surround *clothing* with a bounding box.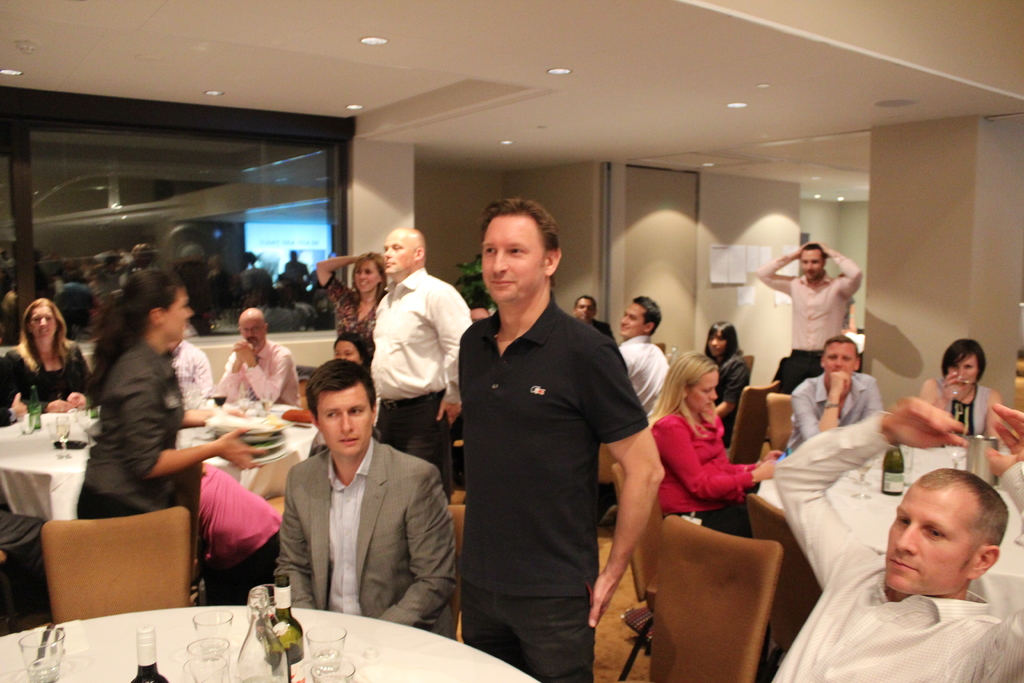
bbox=(456, 293, 646, 677).
